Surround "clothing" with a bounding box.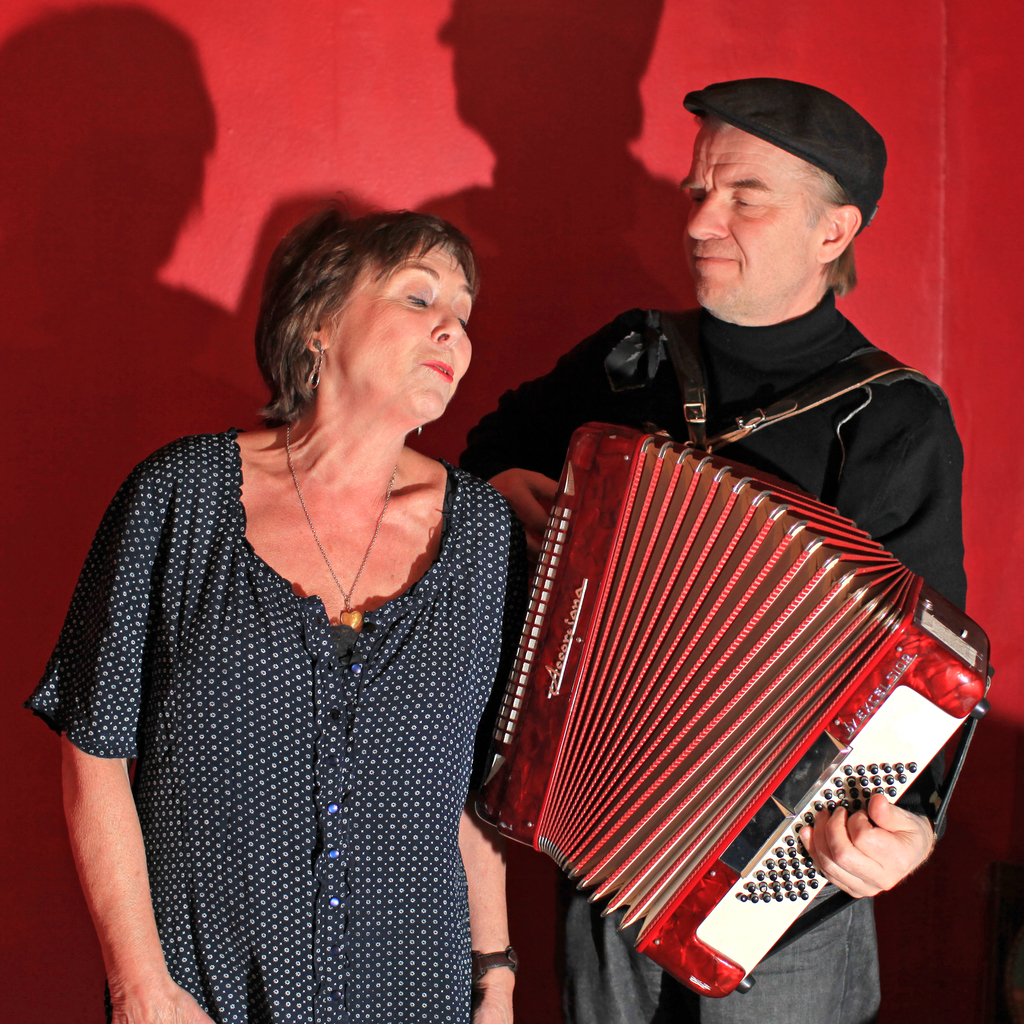
{"x1": 462, "y1": 286, "x2": 973, "y2": 1023}.
